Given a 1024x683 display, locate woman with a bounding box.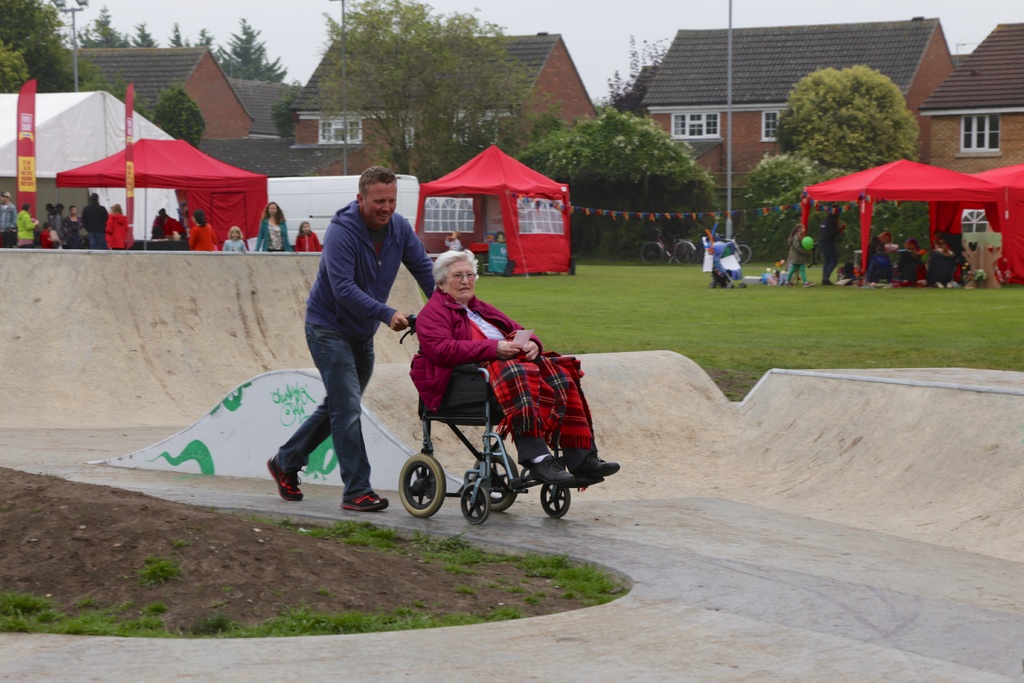
Located: box(189, 210, 218, 256).
